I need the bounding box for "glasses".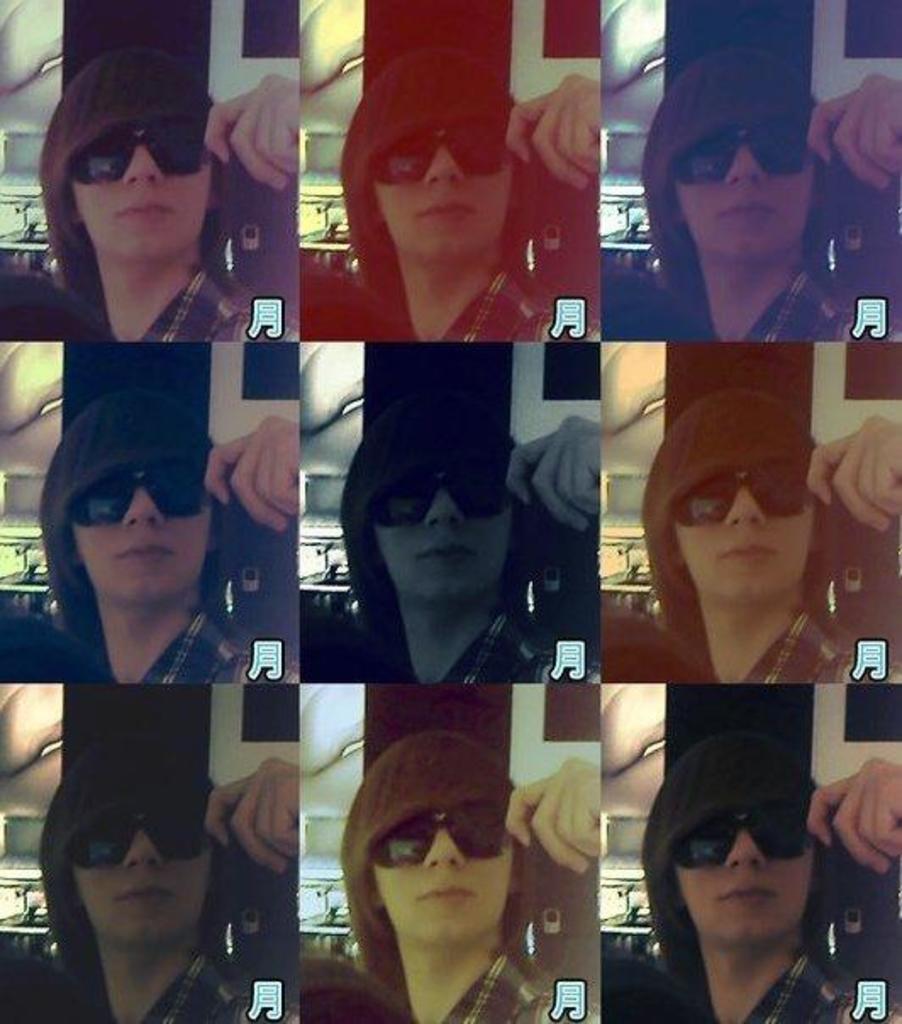
Here it is: x1=361, y1=458, x2=510, y2=534.
